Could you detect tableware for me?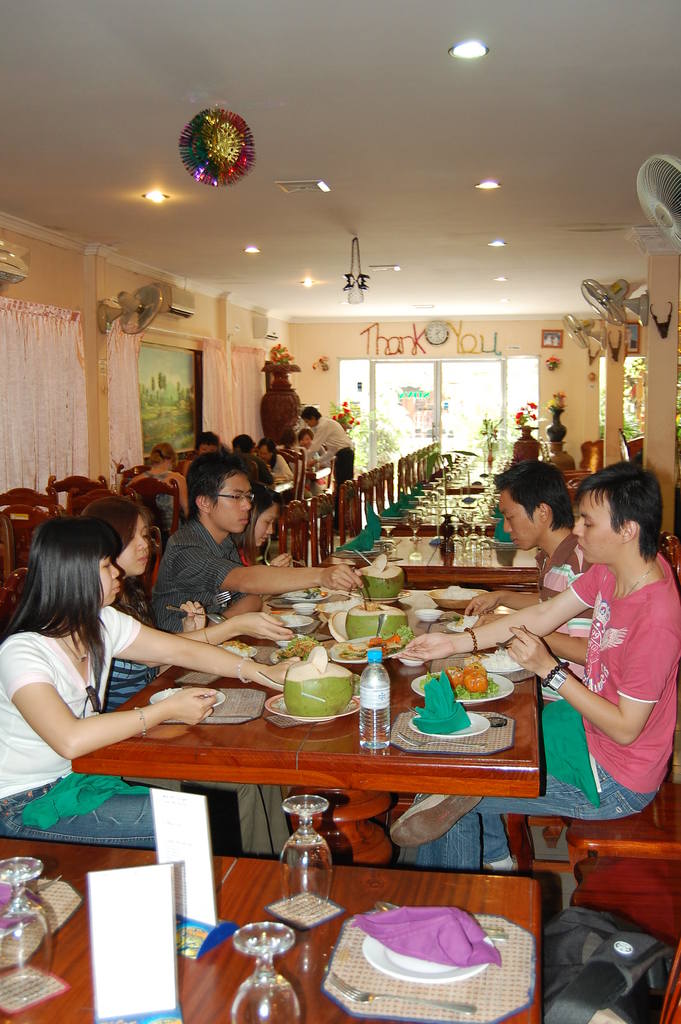
Detection result: <region>268, 692, 369, 725</region>.
